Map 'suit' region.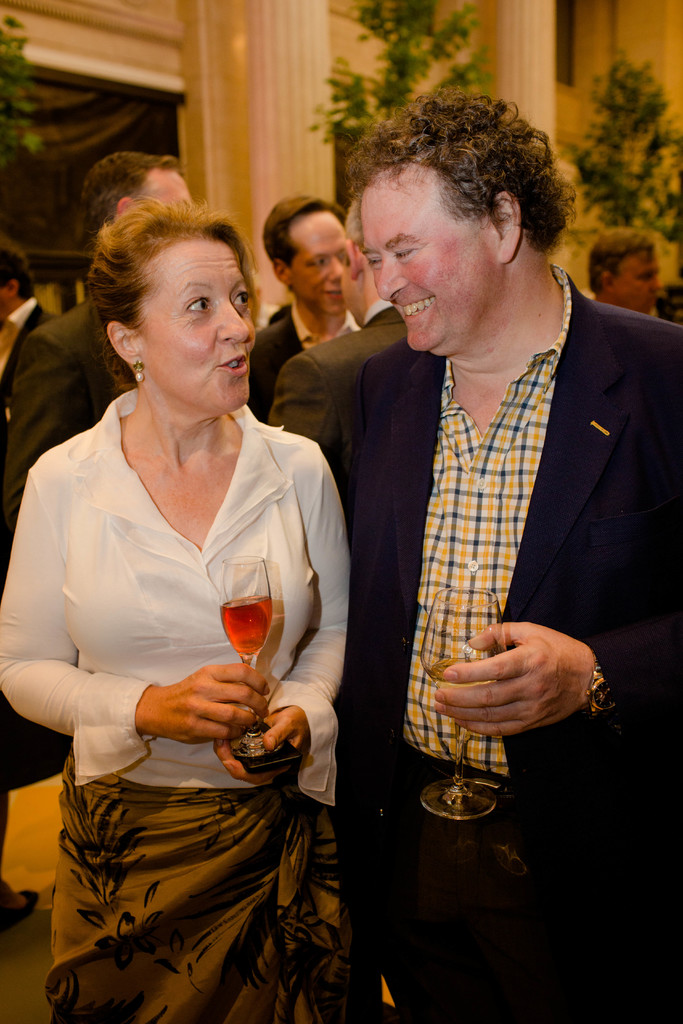
Mapped to pyautogui.locateOnScreen(361, 297, 401, 328).
